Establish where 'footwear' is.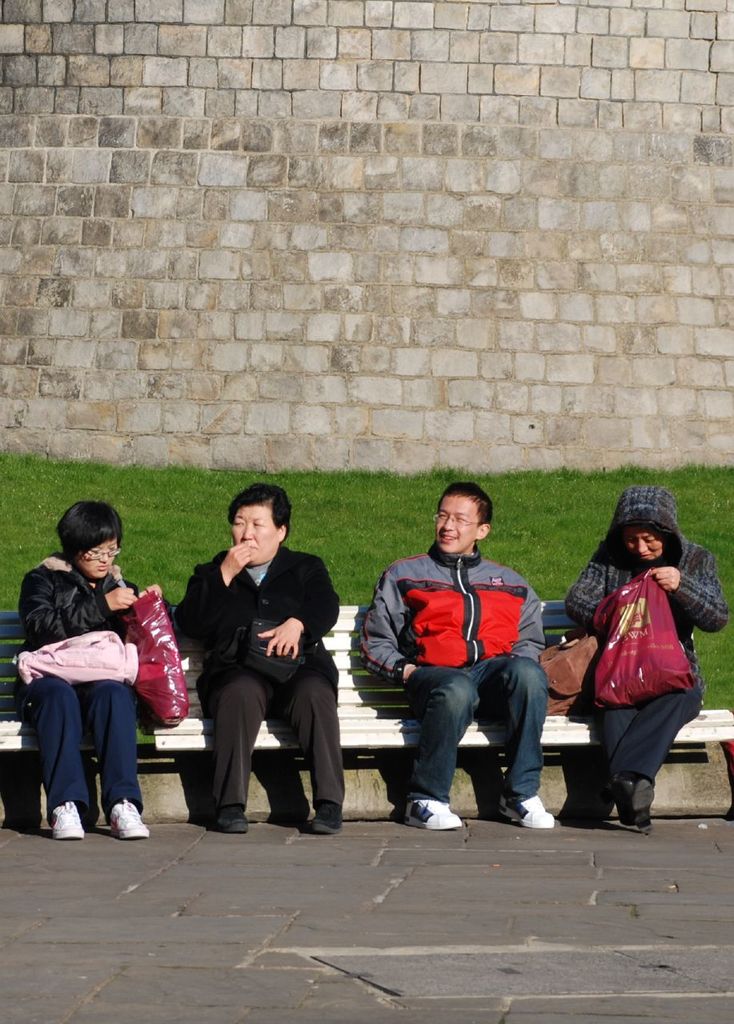
Established at (630, 774, 653, 836).
